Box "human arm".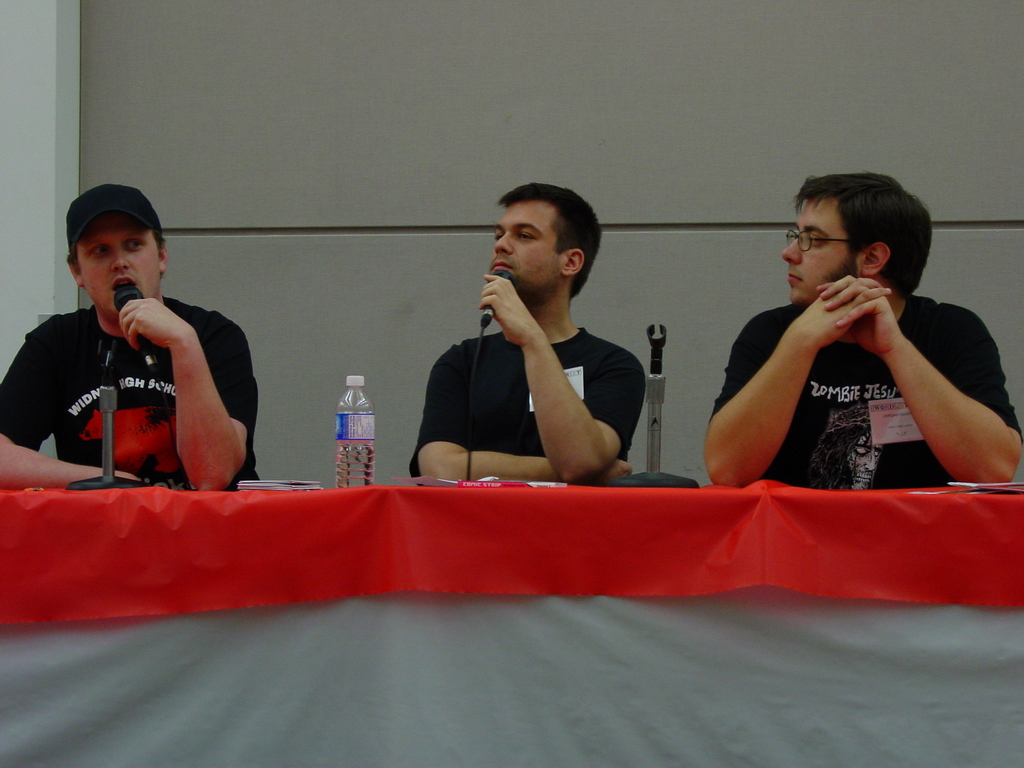
BBox(108, 307, 248, 491).
